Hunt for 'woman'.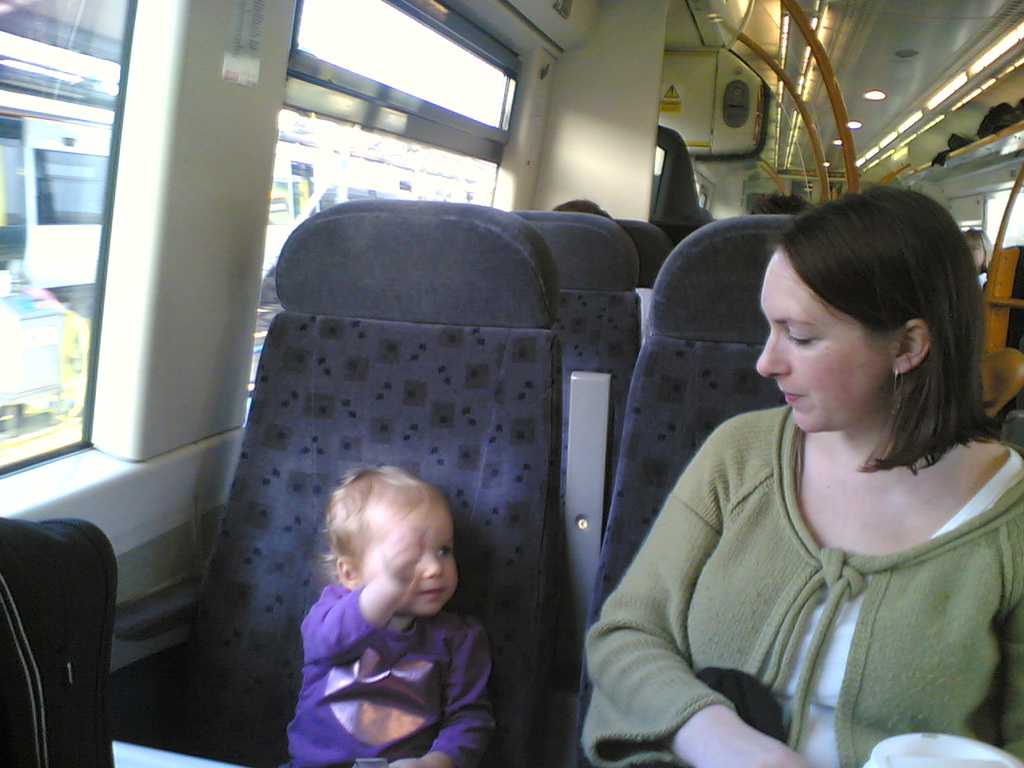
Hunted down at select_region(595, 178, 1023, 746).
